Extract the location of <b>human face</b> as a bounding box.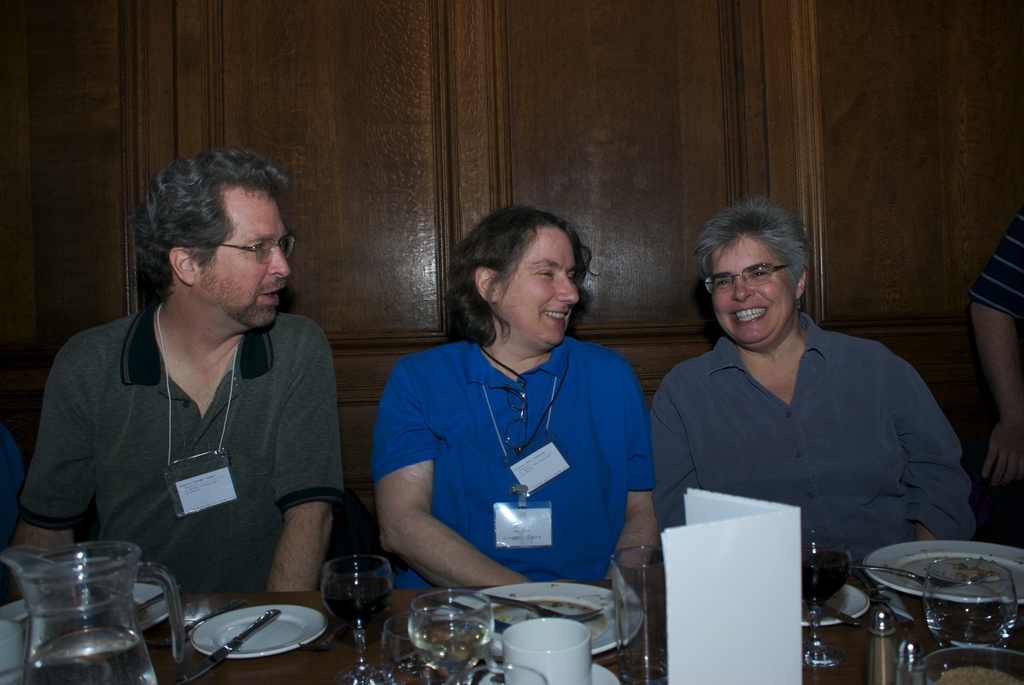
pyautogui.locateOnScreen(712, 237, 795, 350).
